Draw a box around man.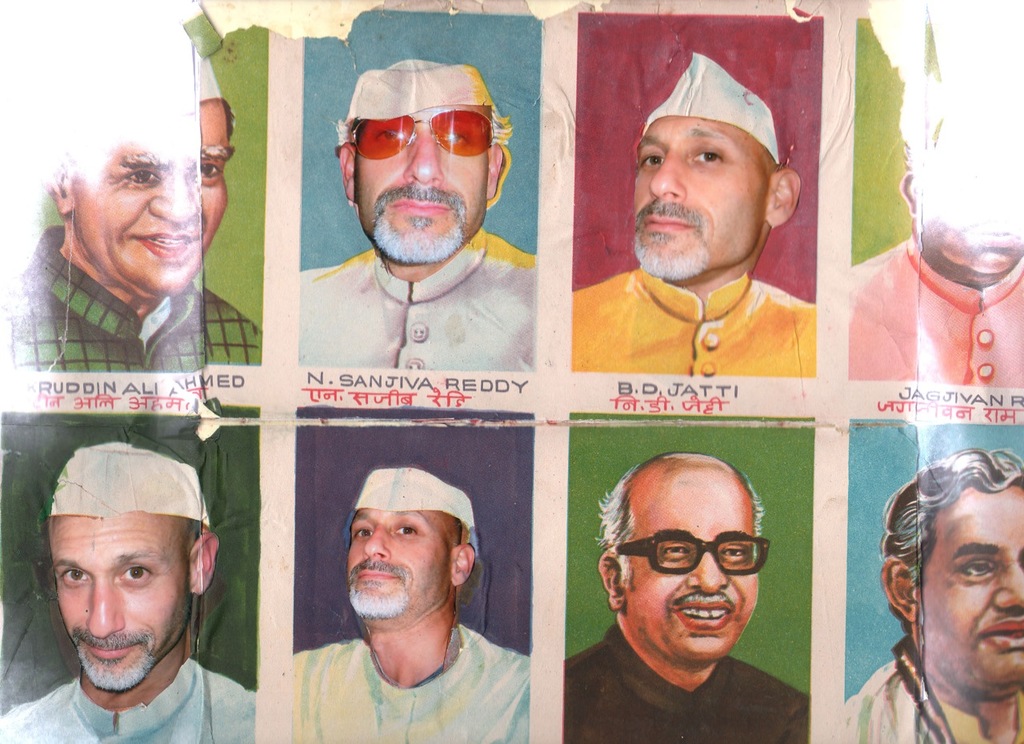
[x1=843, y1=447, x2=1023, y2=743].
